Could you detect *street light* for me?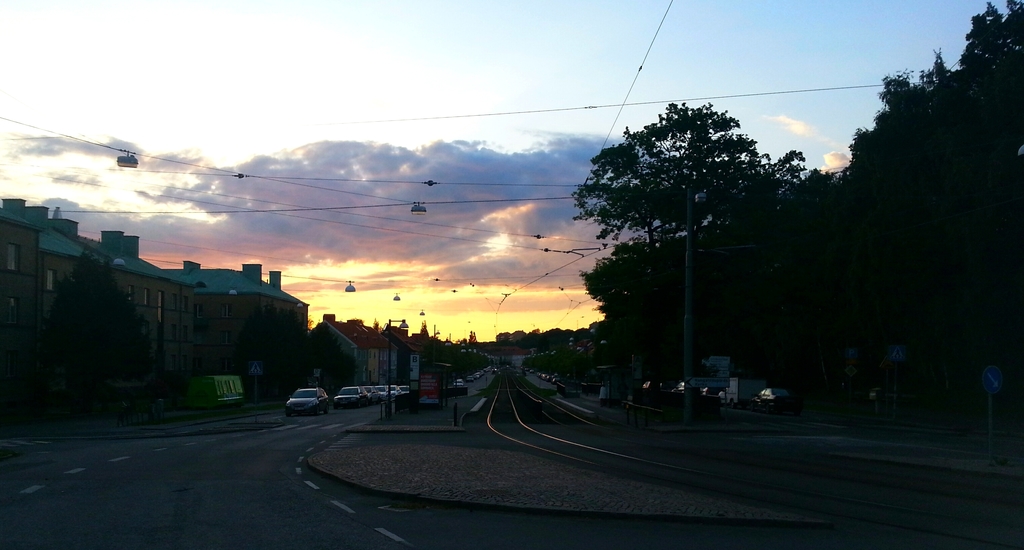
Detection result: bbox=(383, 316, 408, 422).
